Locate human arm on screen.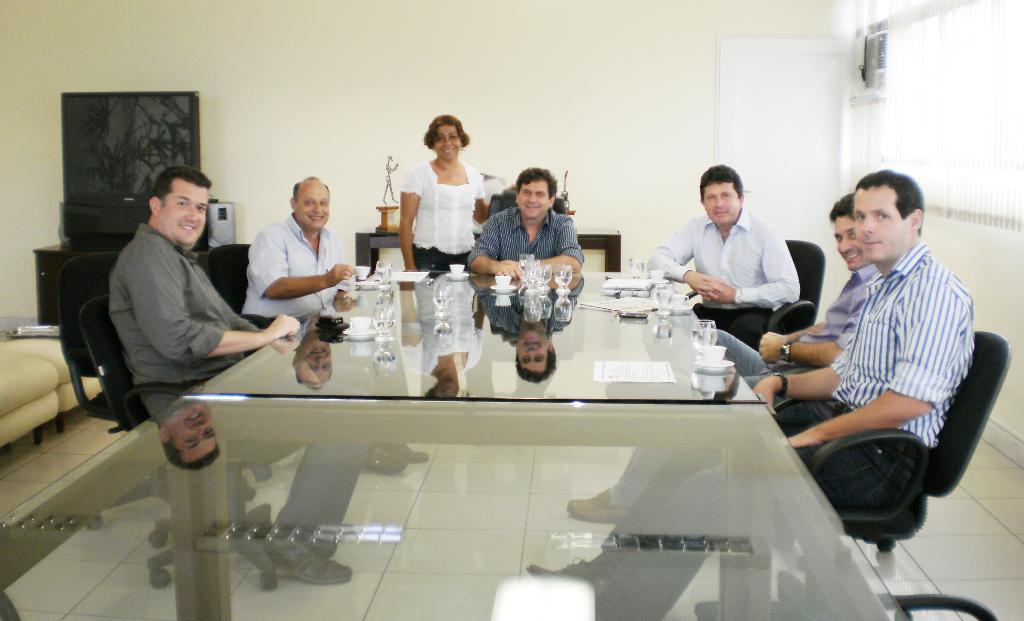
On screen at x1=753, y1=301, x2=858, y2=367.
